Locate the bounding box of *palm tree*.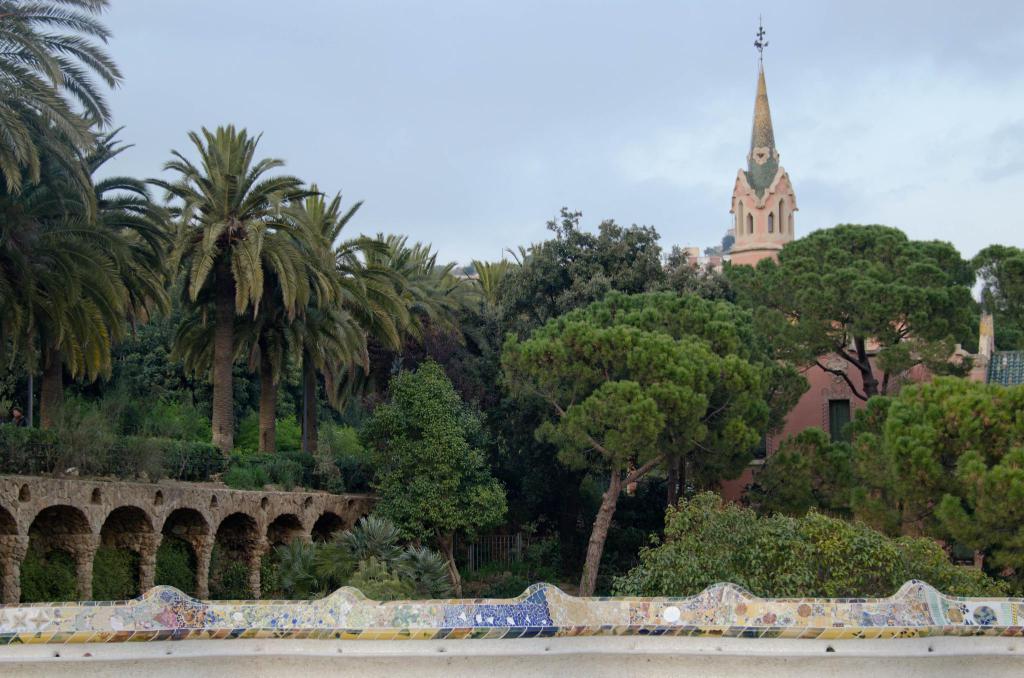
Bounding box: x1=340, y1=232, x2=451, y2=466.
